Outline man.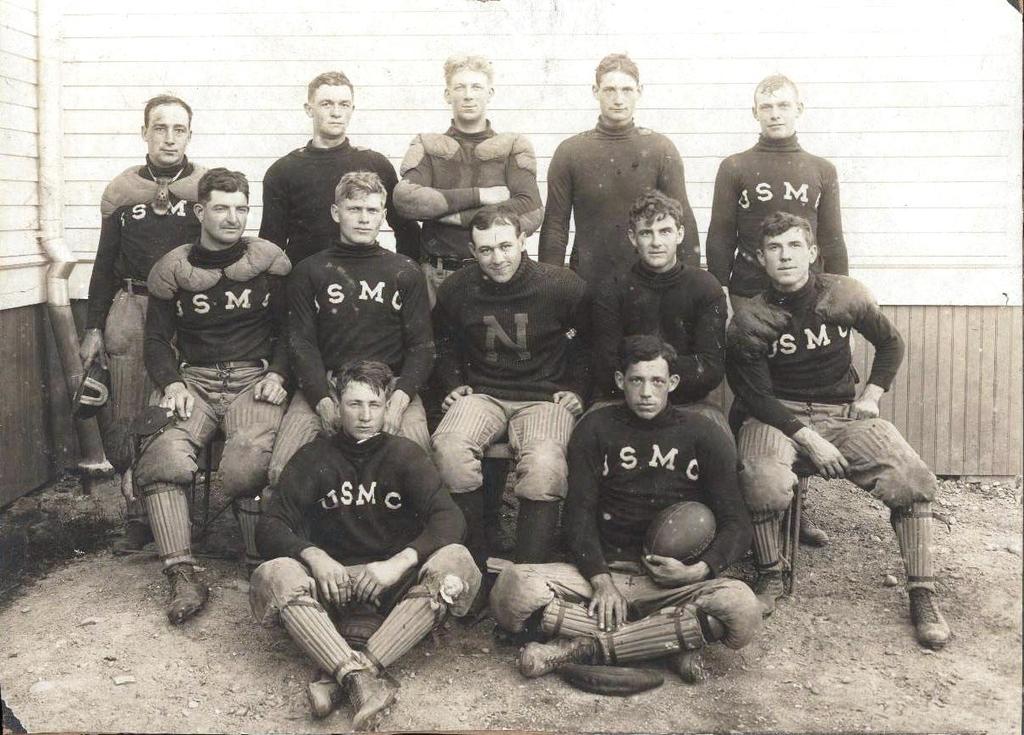
Outline: select_region(498, 337, 760, 684).
